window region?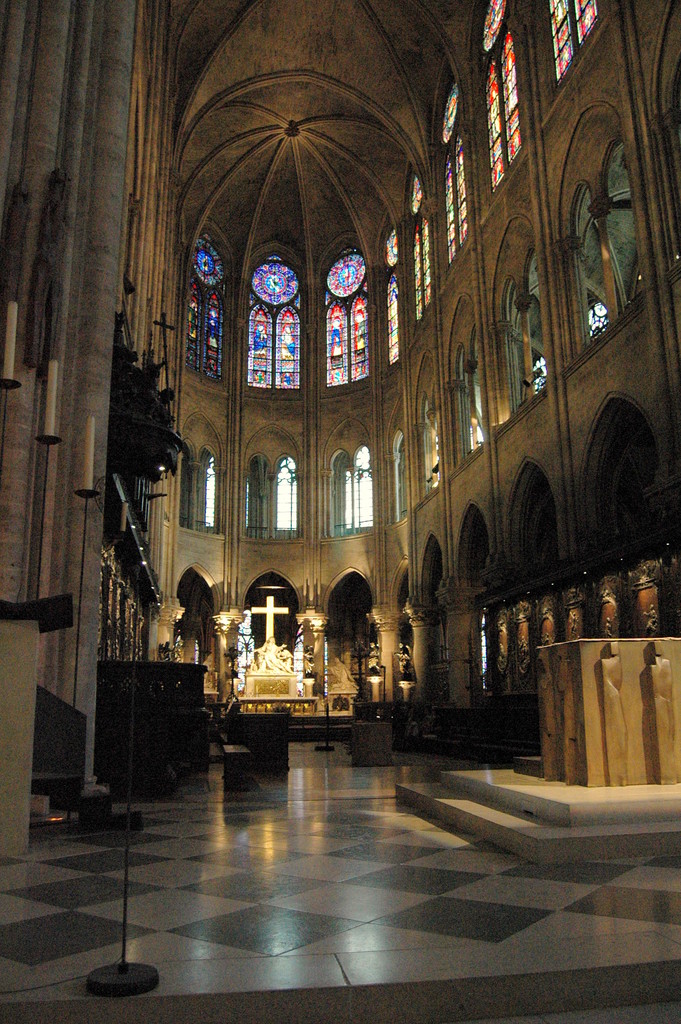
select_region(320, 236, 361, 389)
